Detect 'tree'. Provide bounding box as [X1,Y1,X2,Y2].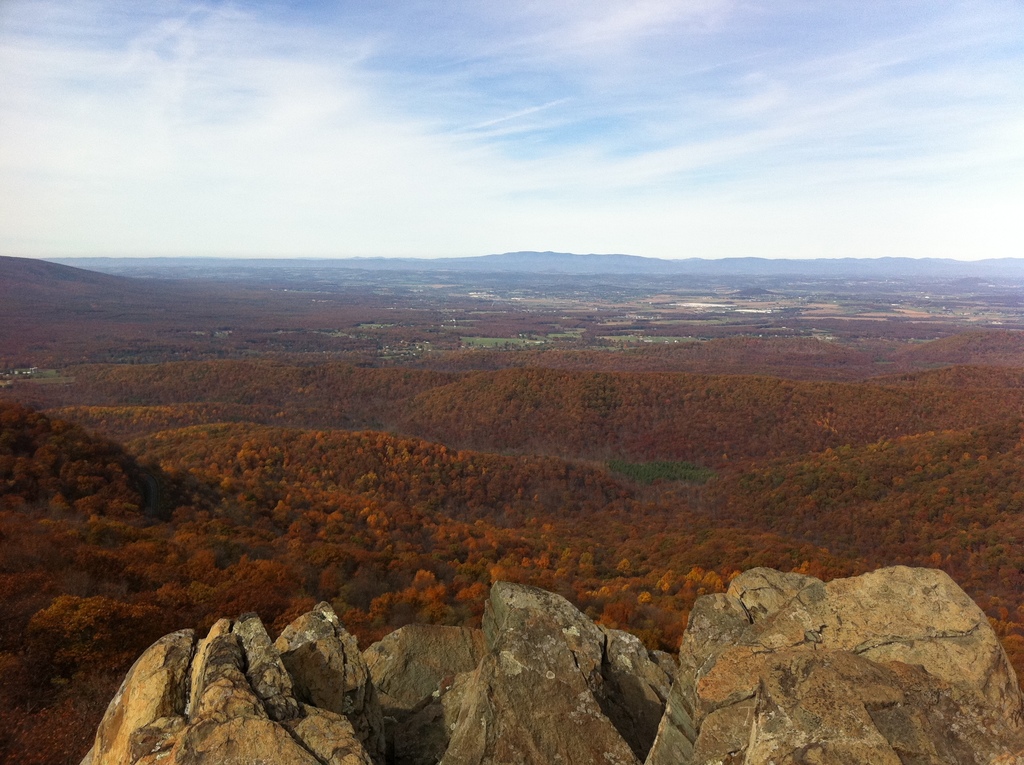
[28,595,161,684].
